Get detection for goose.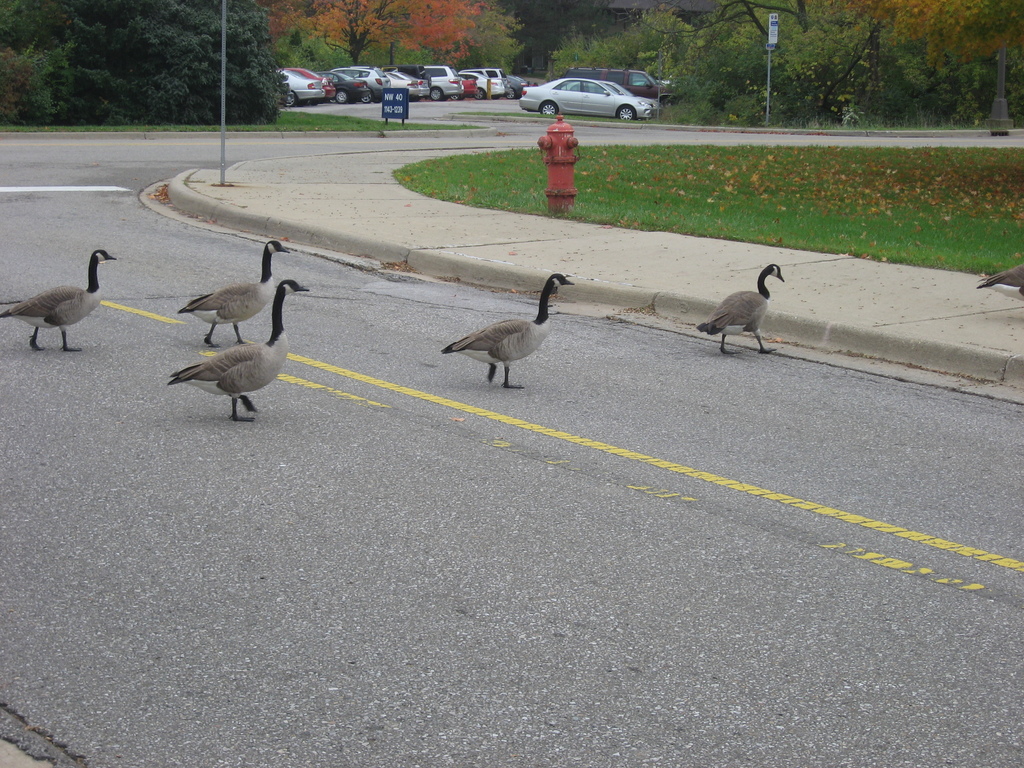
Detection: [x1=427, y1=269, x2=568, y2=387].
